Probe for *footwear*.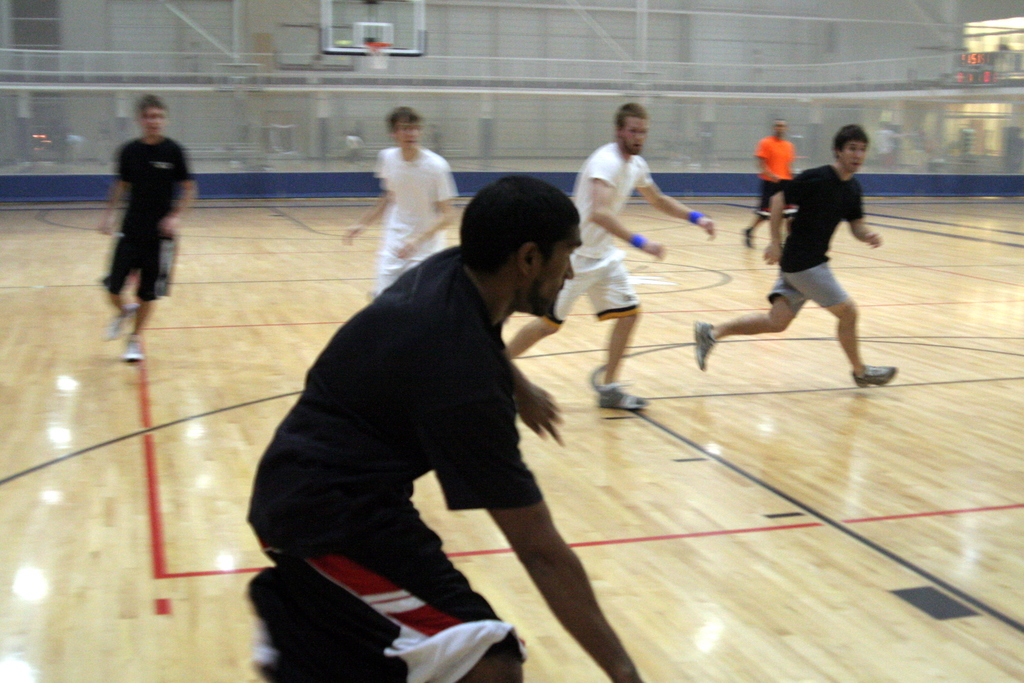
Probe result: {"left": 693, "top": 322, "right": 714, "bottom": 370}.
